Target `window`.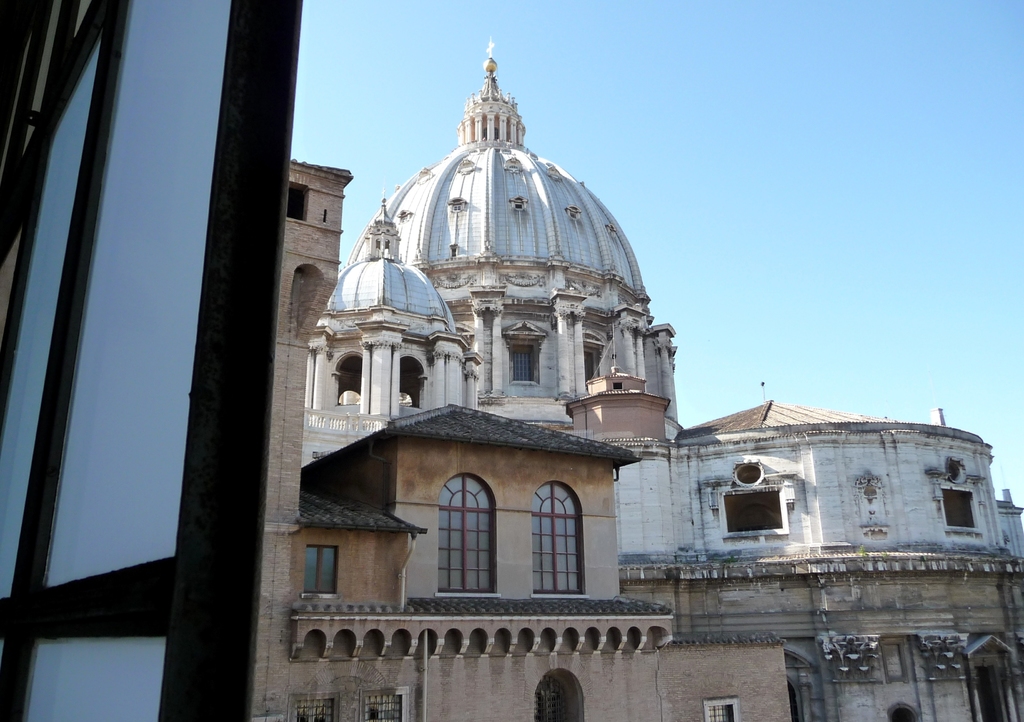
Target region: pyautogui.locateOnScreen(358, 694, 408, 721).
